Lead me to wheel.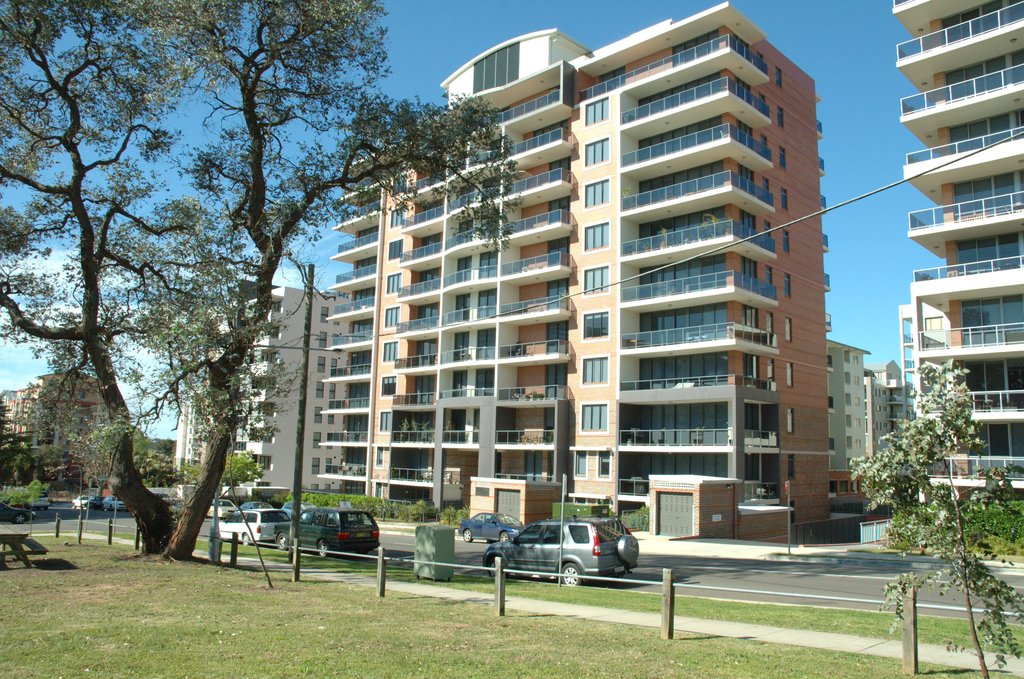
Lead to 239, 532, 247, 547.
